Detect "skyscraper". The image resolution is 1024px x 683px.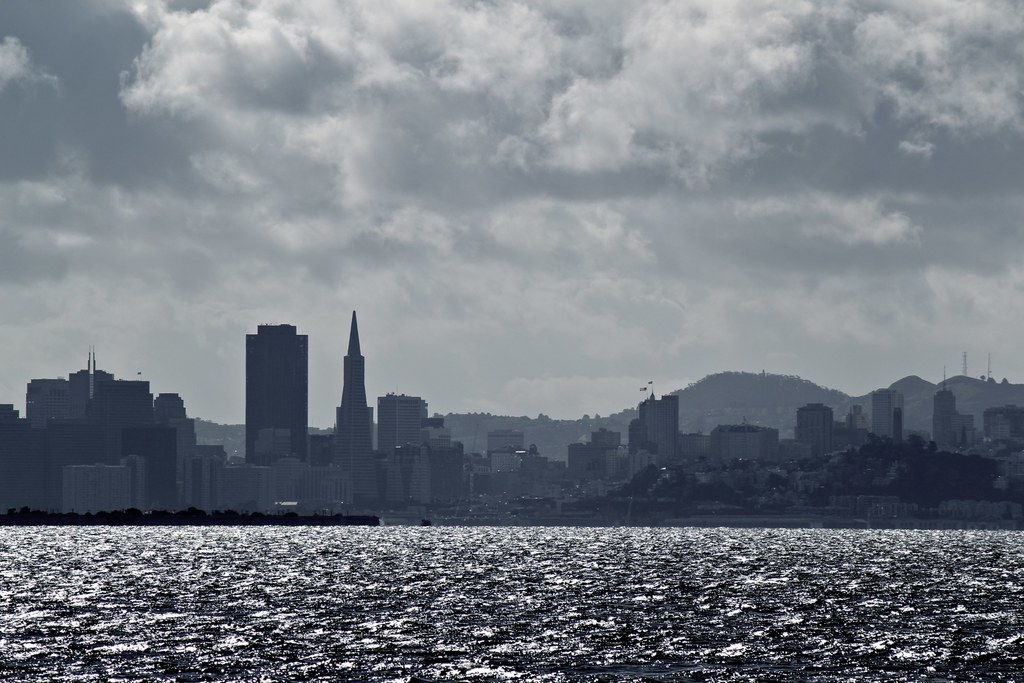
(931, 367, 960, 451).
